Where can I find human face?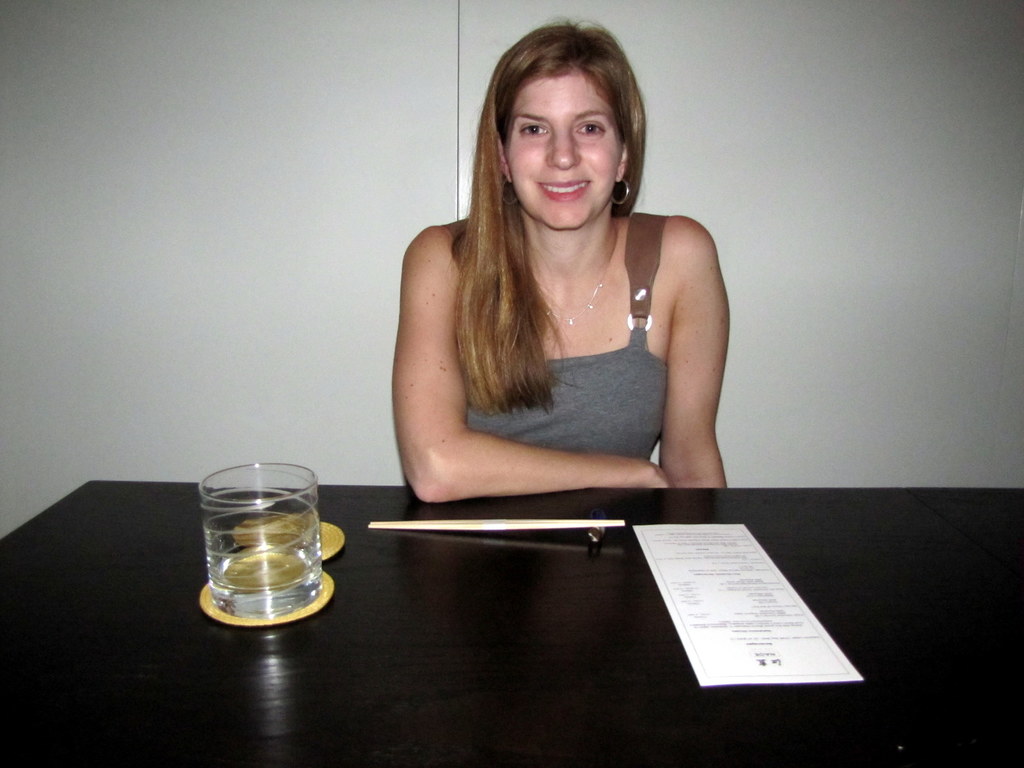
You can find it at (509, 72, 620, 229).
